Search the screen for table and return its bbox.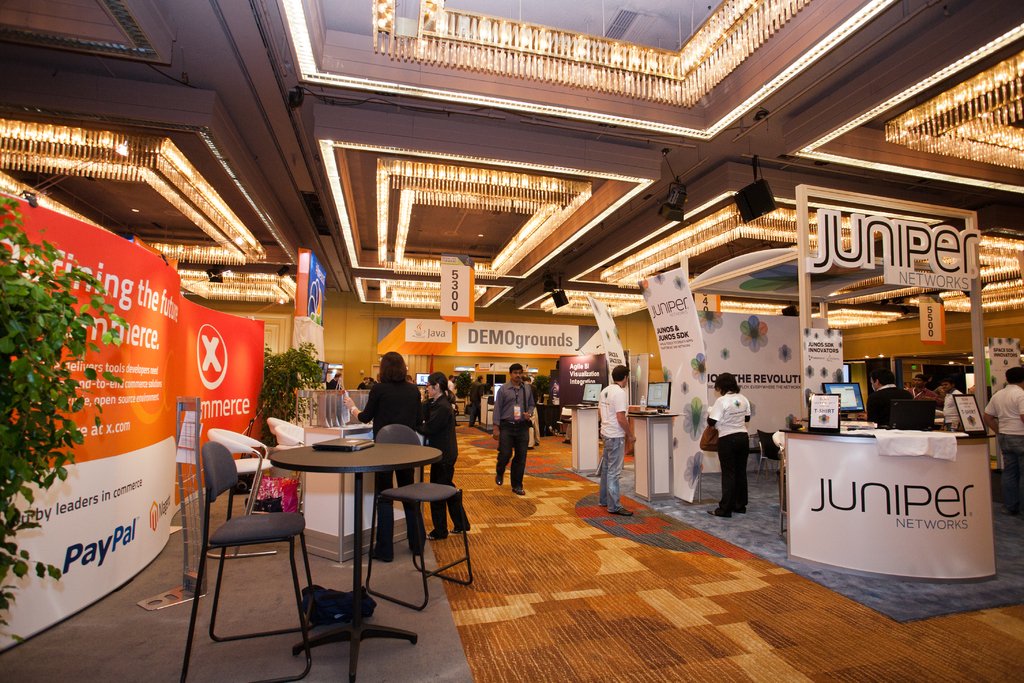
Found: bbox=(247, 424, 452, 647).
